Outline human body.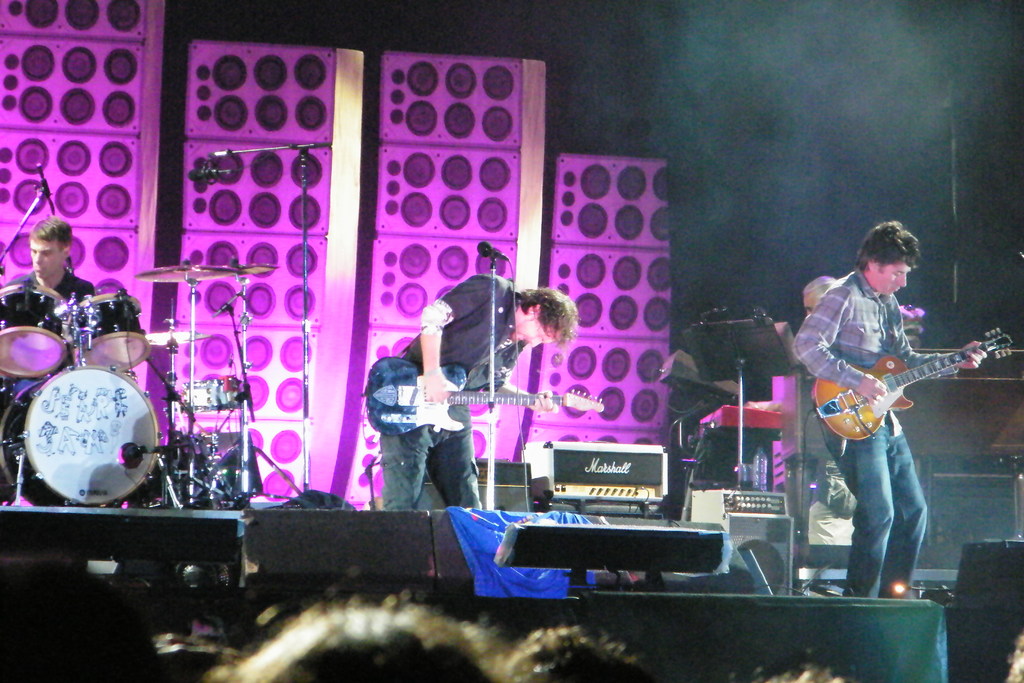
Outline: locate(0, 213, 111, 515).
